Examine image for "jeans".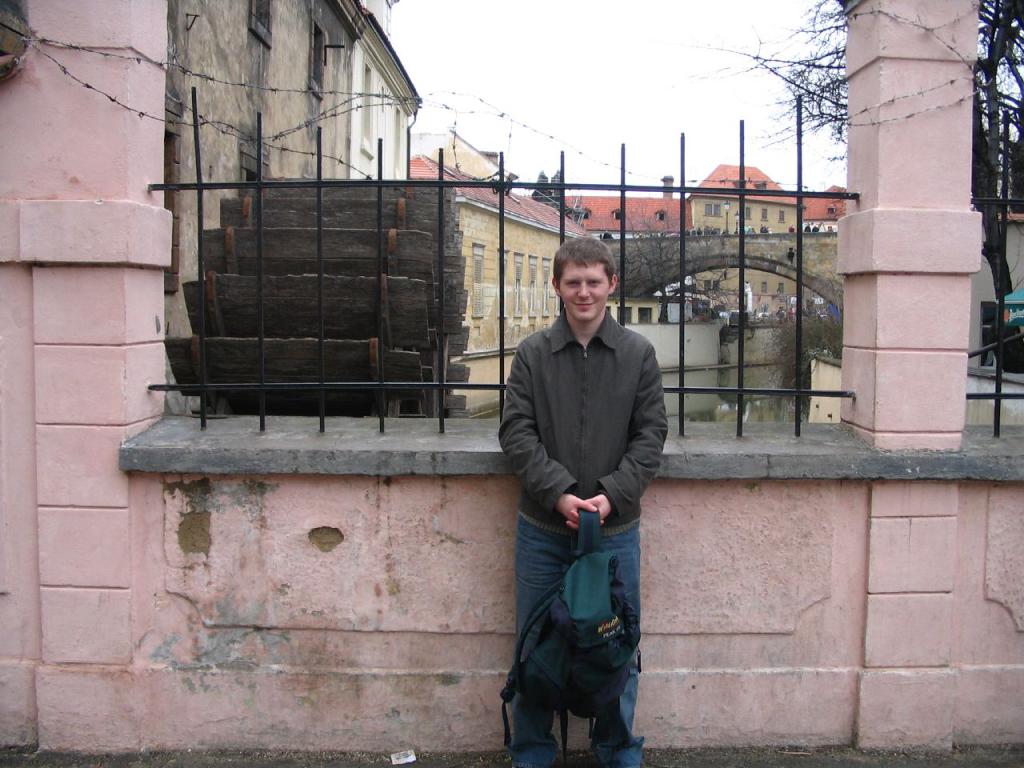
Examination result: (502, 517, 652, 755).
